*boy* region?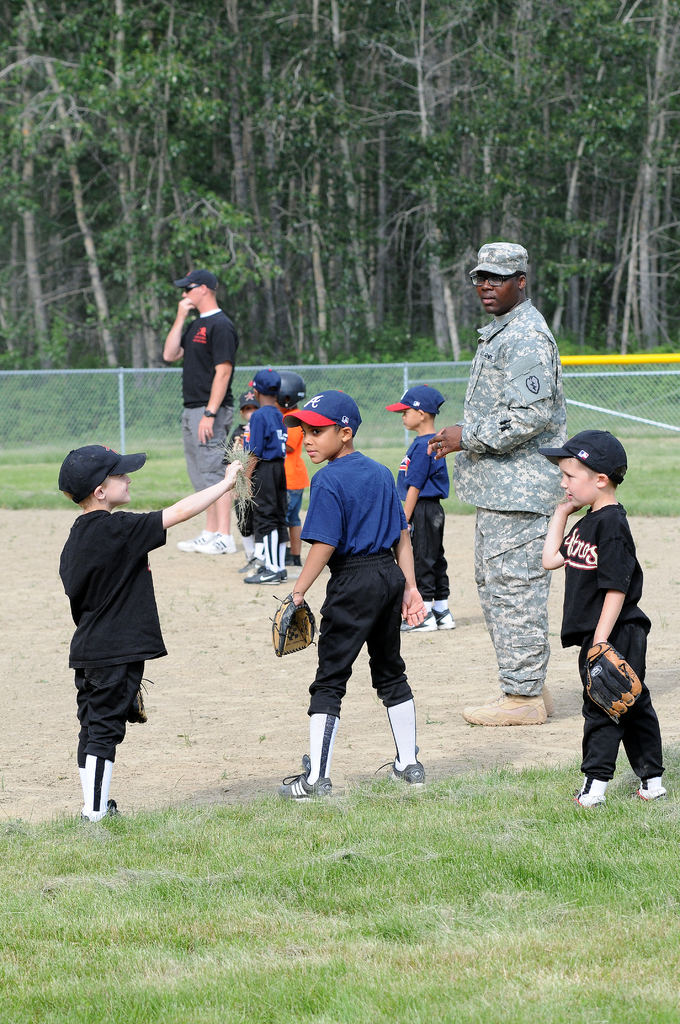
select_region(273, 371, 306, 567)
